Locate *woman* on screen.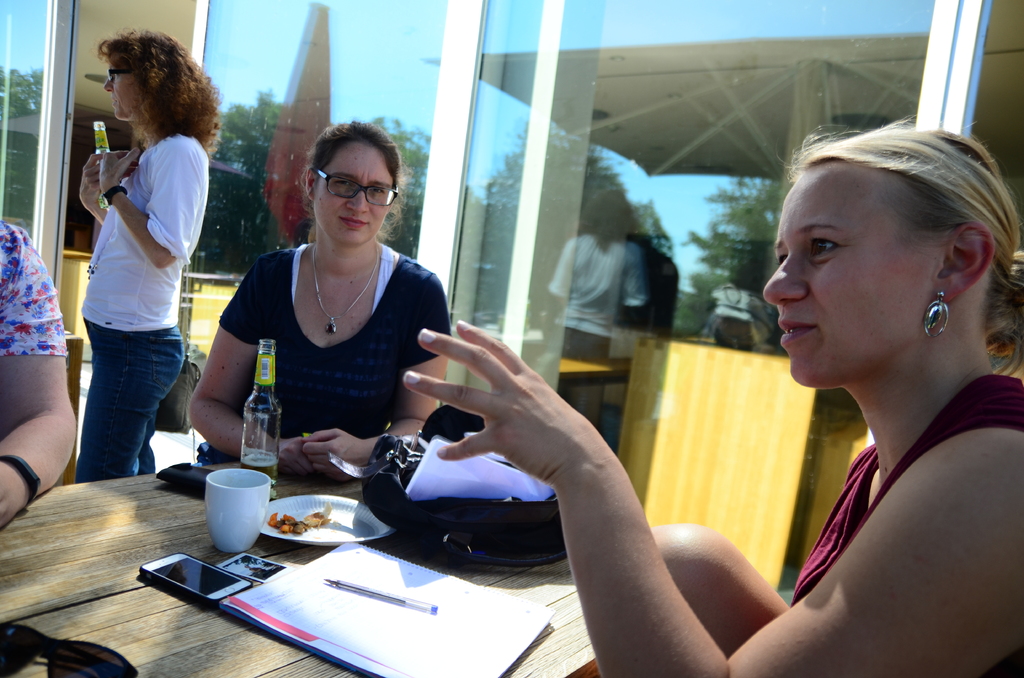
On screen at Rect(187, 116, 452, 481).
